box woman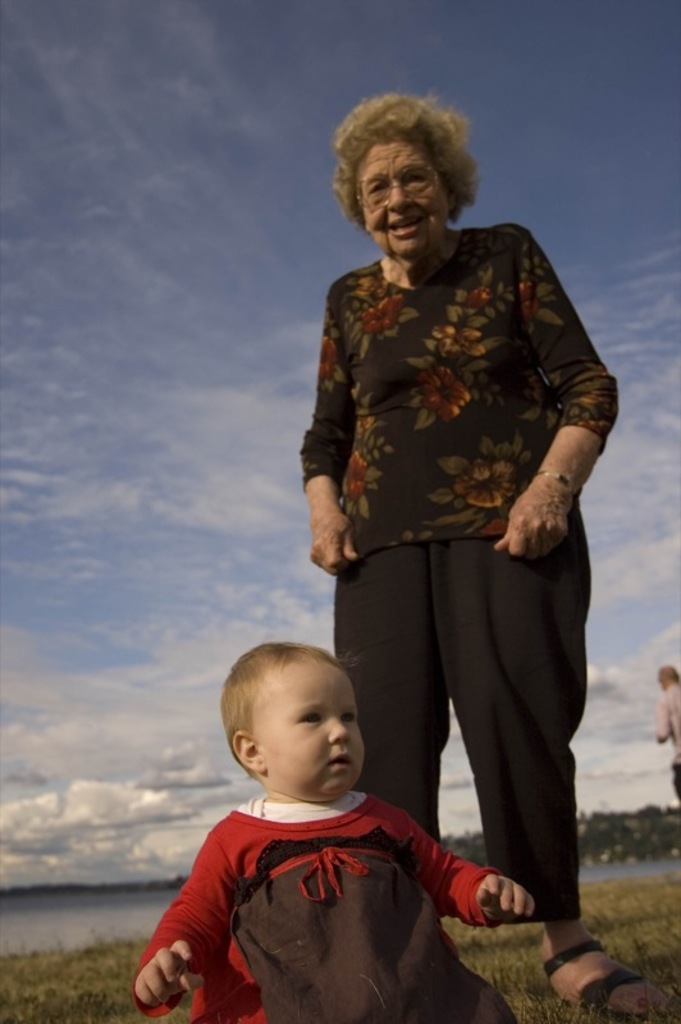
253/119/617/1014
